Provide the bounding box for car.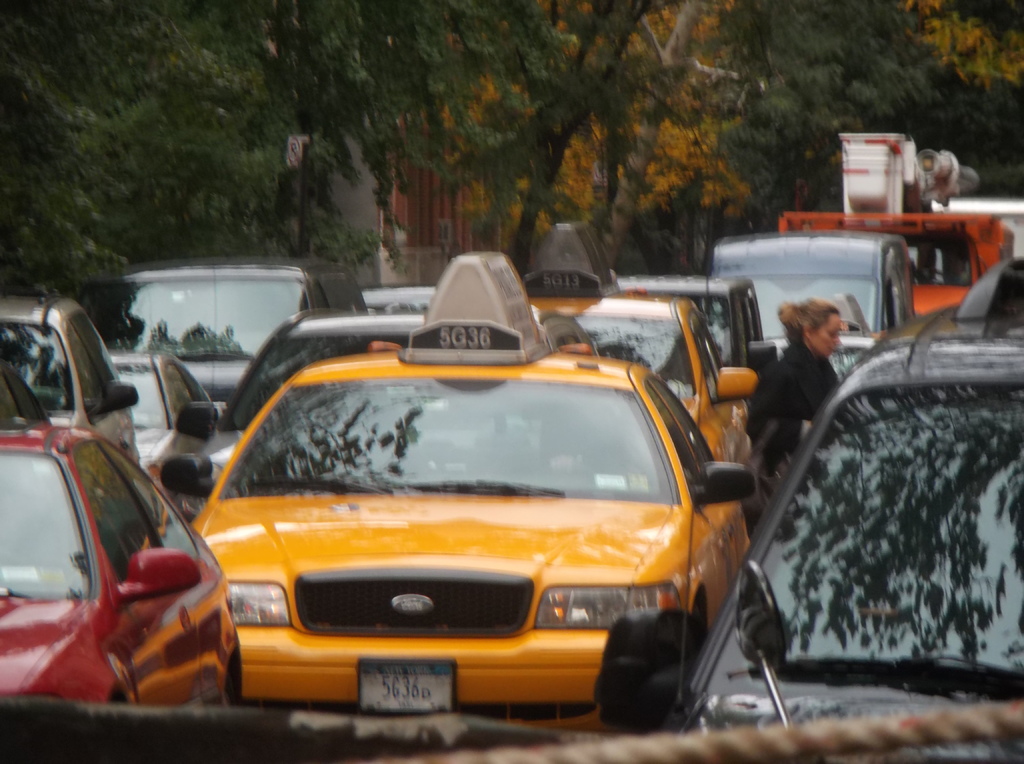
(left=0, top=233, right=1023, bottom=763).
